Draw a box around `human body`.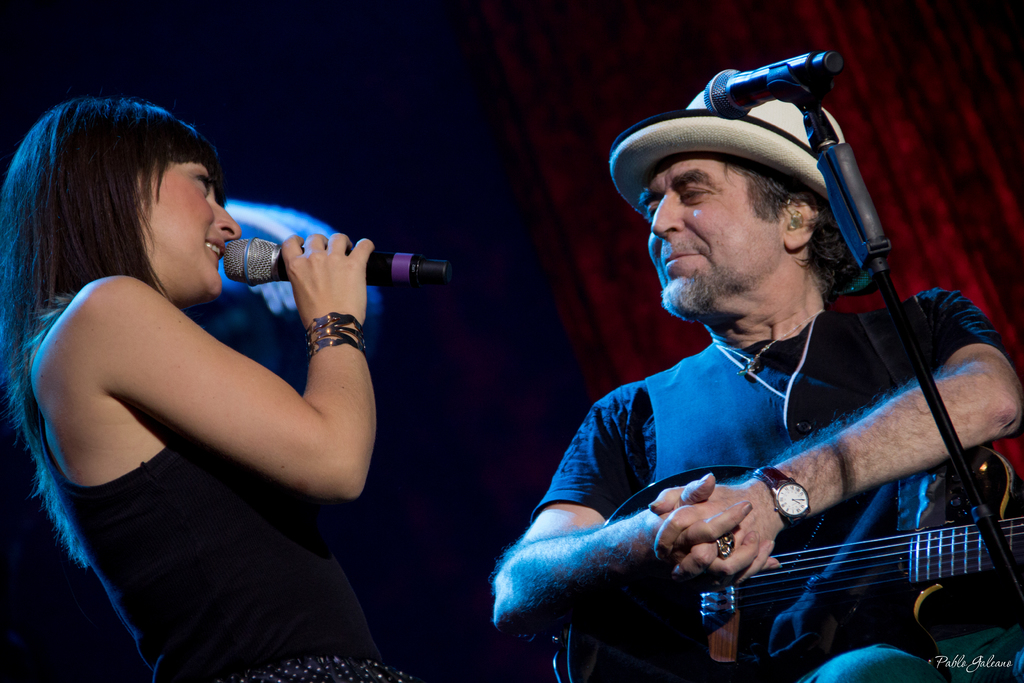
detection(41, 130, 447, 617).
